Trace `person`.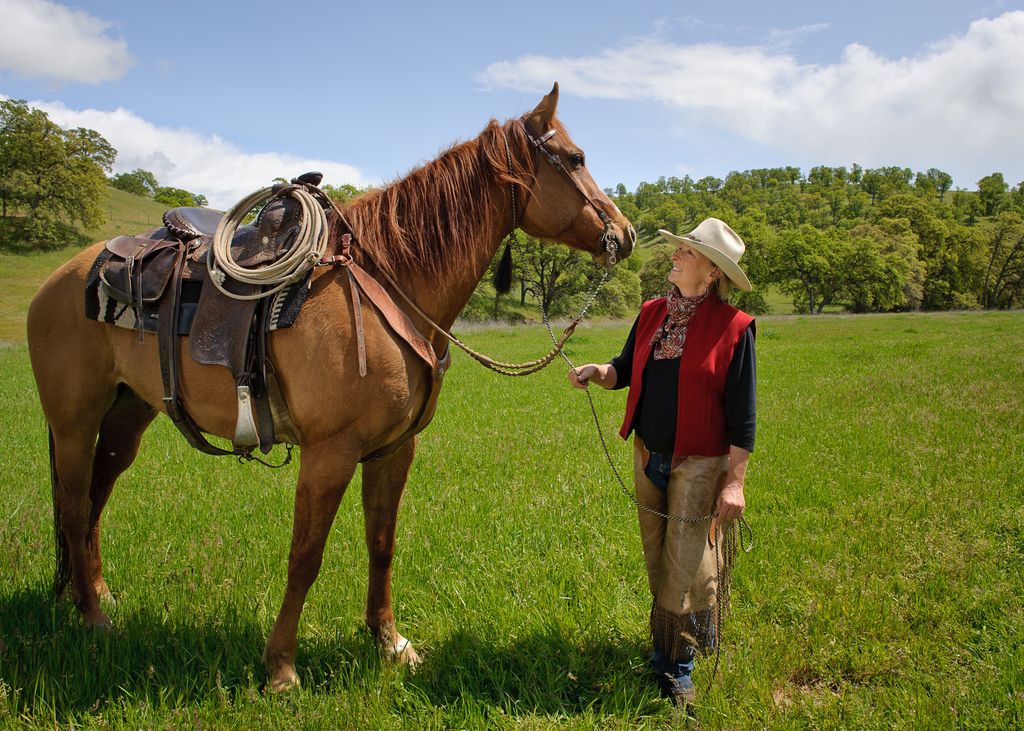
Traced to {"left": 617, "top": 200, "right": 767, "bottom": 692}.
